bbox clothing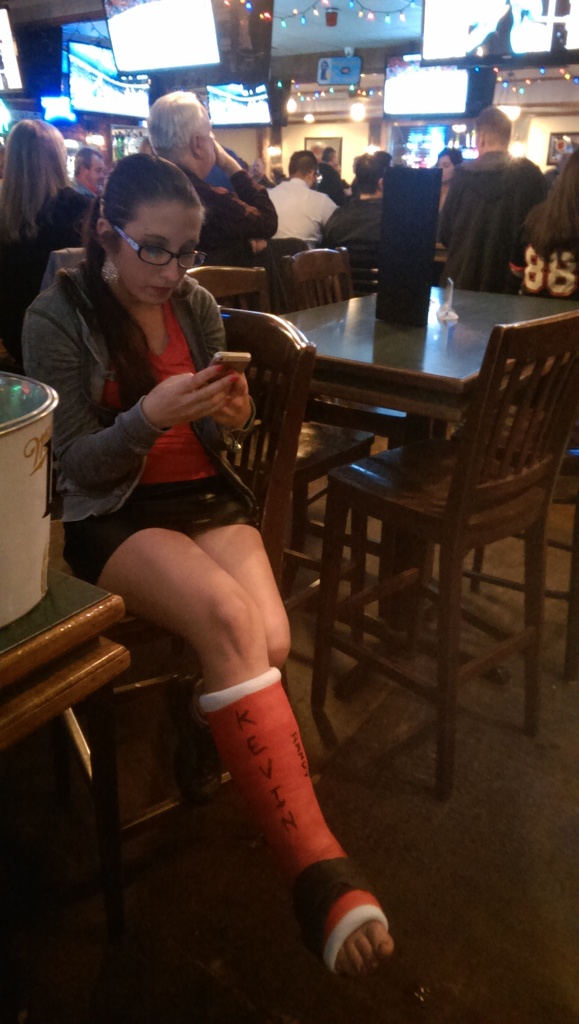
l=10, t=255, r=256, b=596
